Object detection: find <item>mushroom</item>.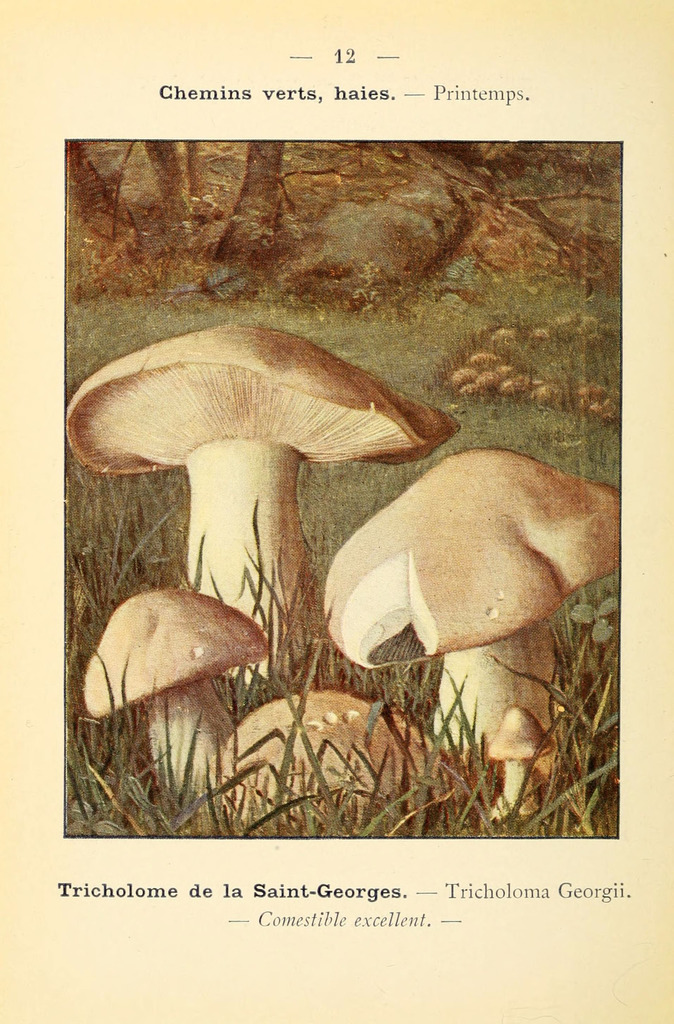
detection(60, 319, 464, 685).
